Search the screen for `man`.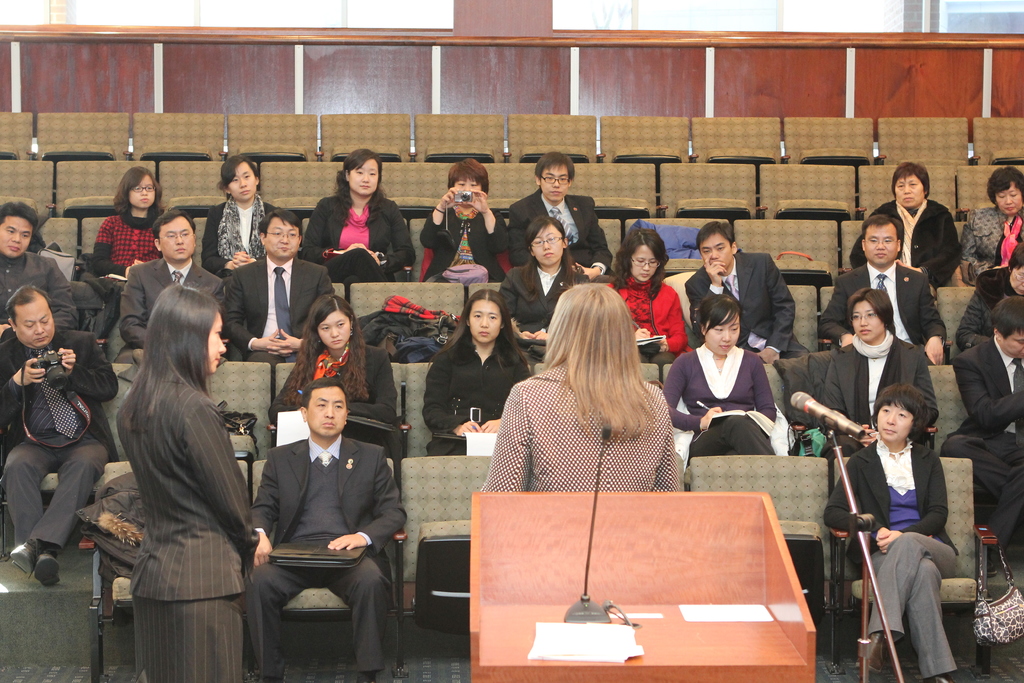
Found at [118, 206, 224, 361].
